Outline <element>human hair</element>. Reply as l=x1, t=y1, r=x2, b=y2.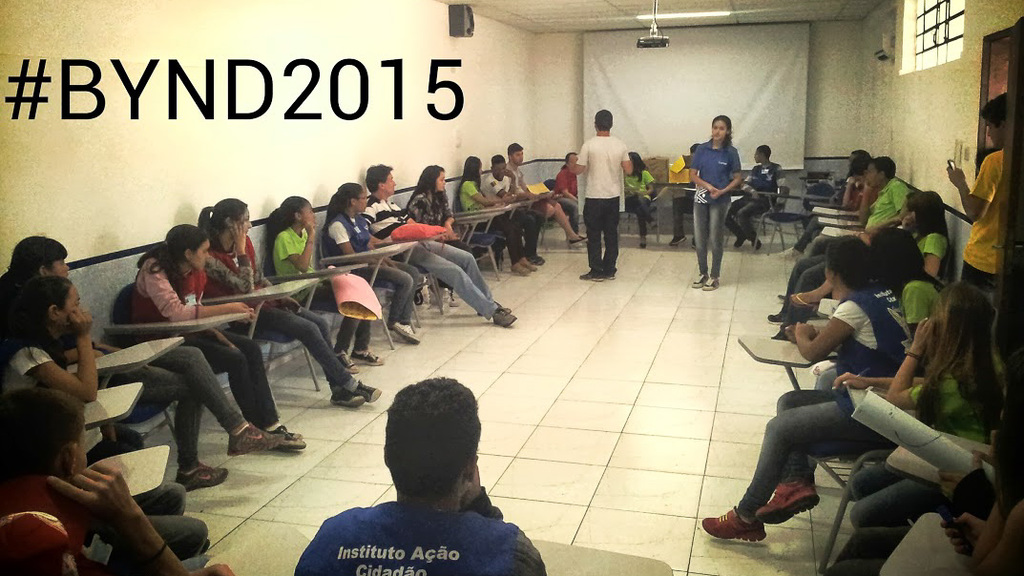
l=708, t=115, r=737, b=157.
